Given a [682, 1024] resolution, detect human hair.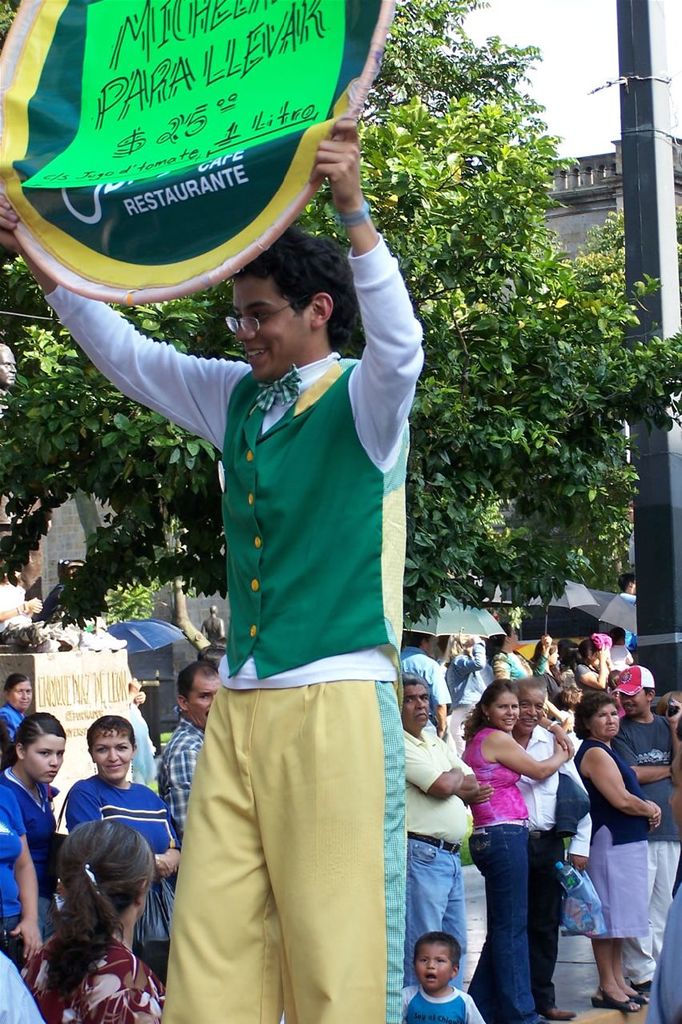
439, 630, 473, 661.
